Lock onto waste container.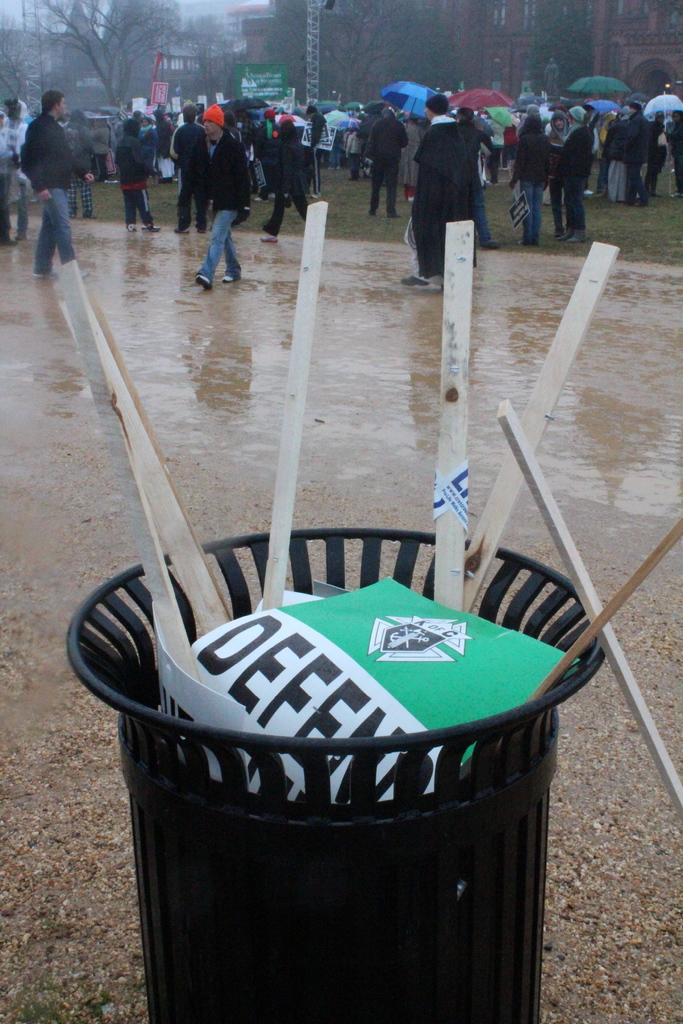
Locked: [67,524,604,1023].
